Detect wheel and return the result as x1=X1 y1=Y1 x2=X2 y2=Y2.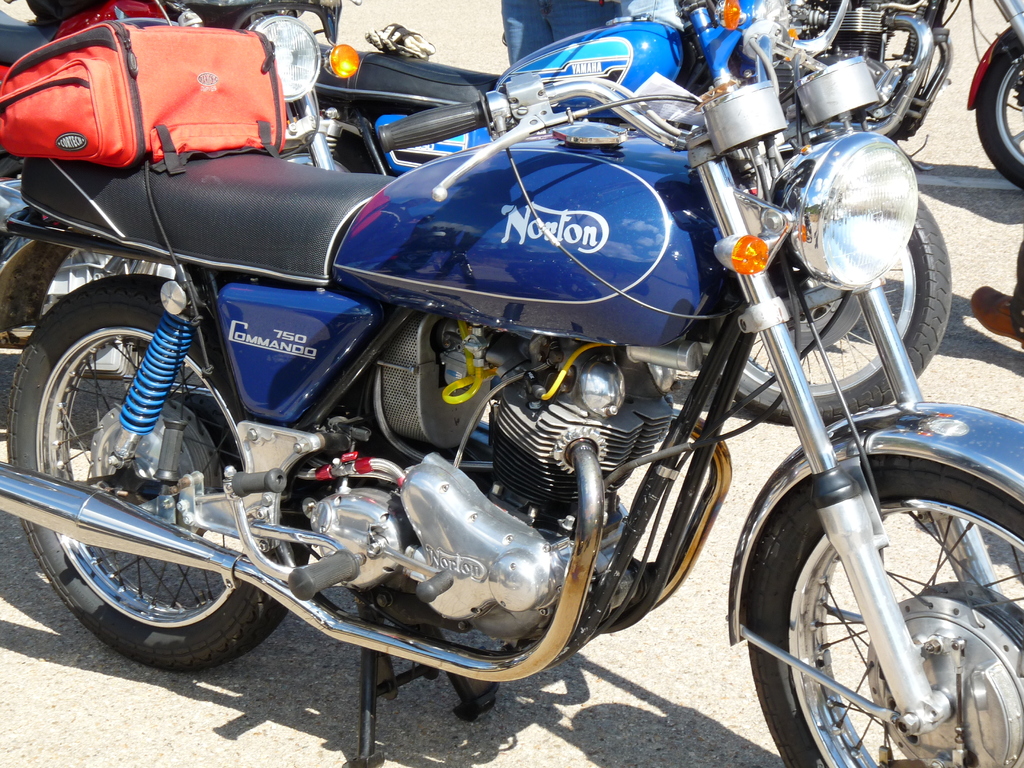
x1=708 y1=192 x2=956 y2=428.
